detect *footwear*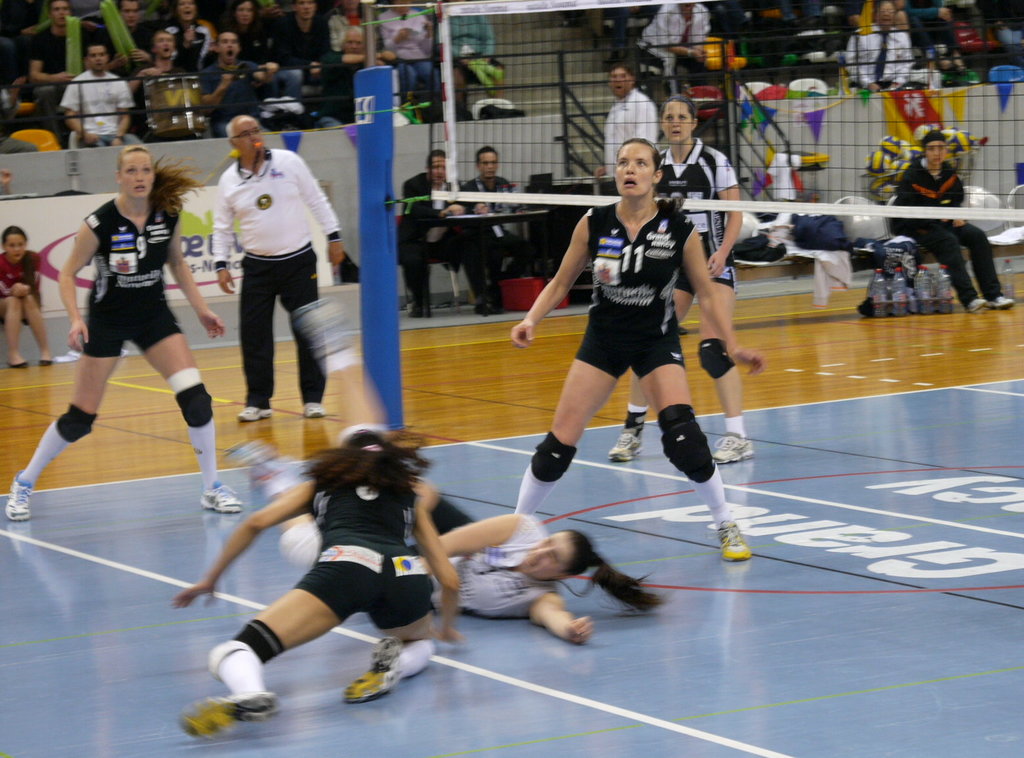
(202,480,243,513)
